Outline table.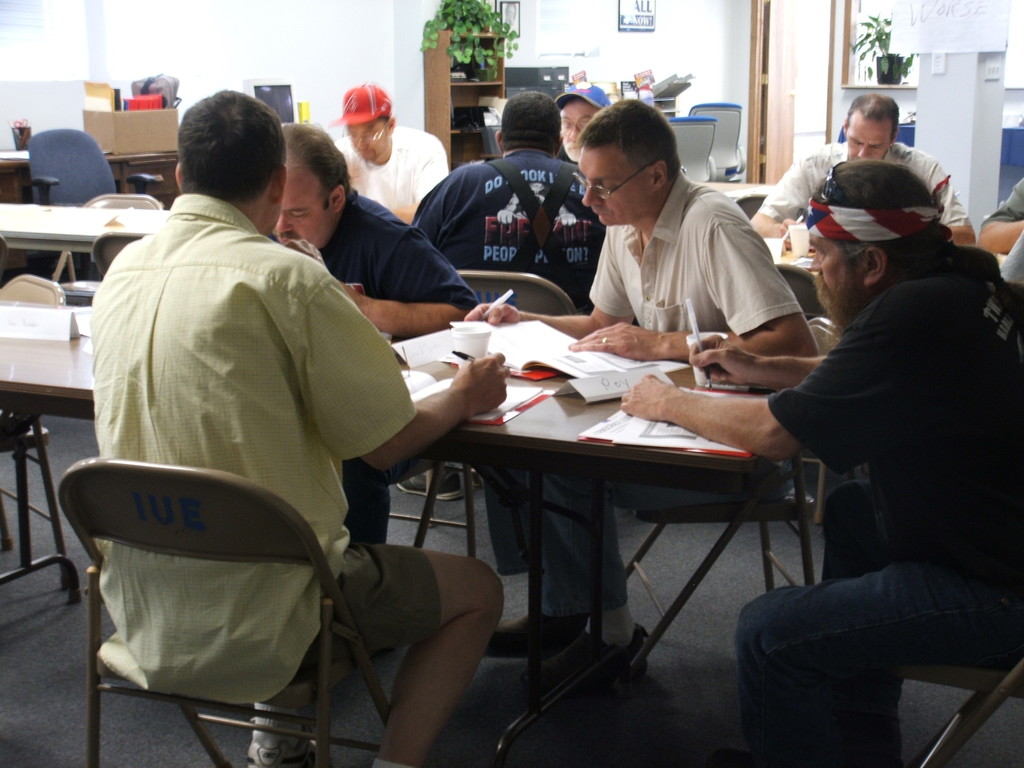
Outline: select_region(0, 289, 826, 767).
